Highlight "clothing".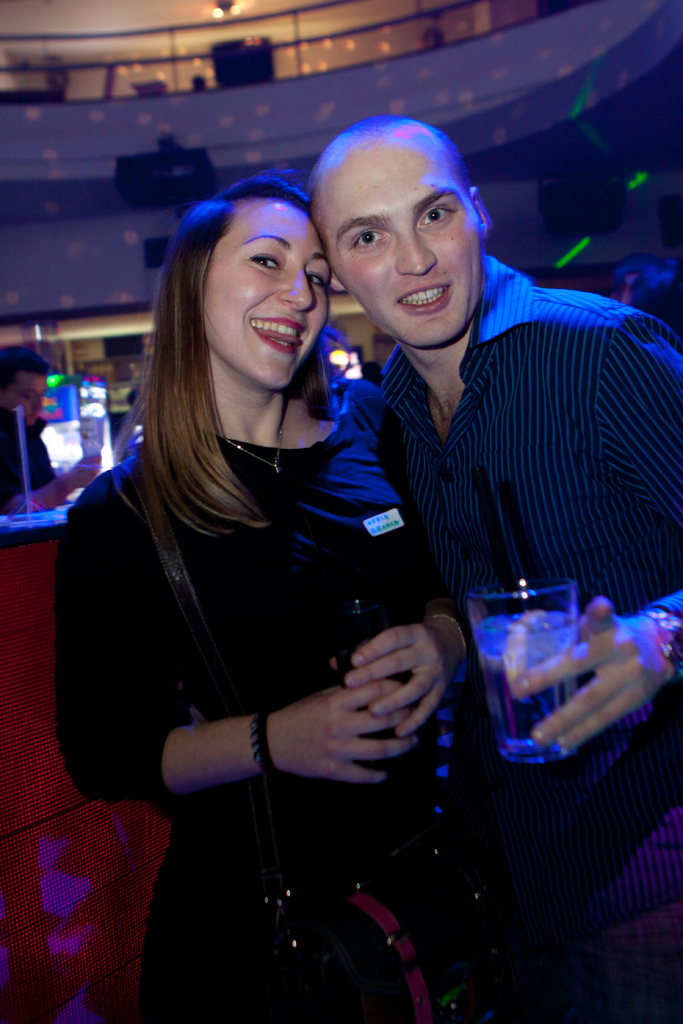
Highlighted region: 0:409:65:521.
